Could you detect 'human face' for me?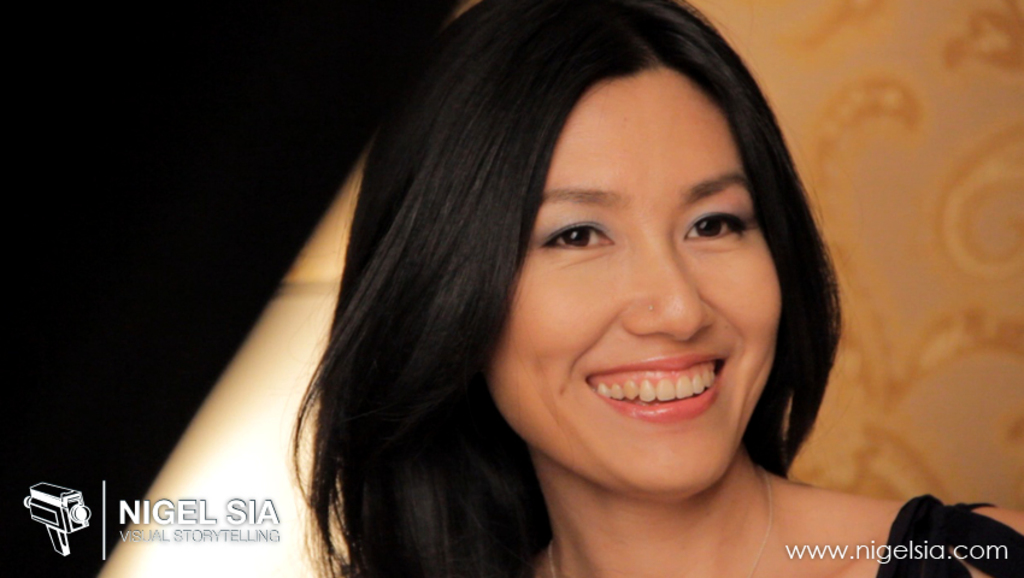
Detection result: <region>482, 41, 798, 489</region>.
